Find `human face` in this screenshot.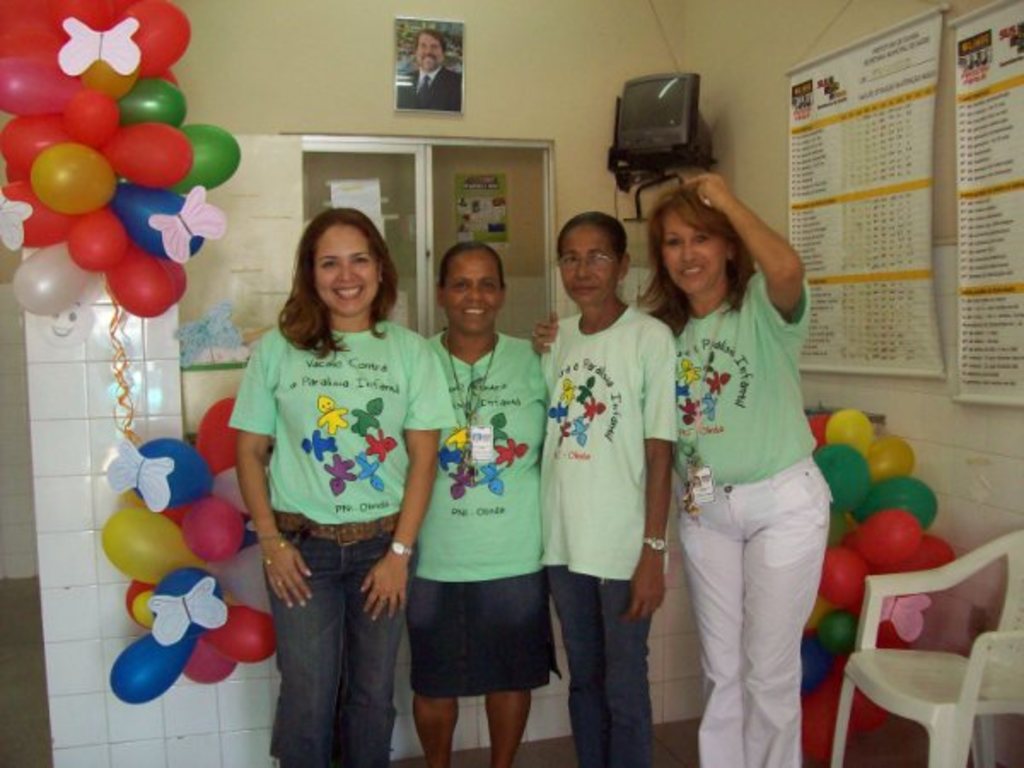
The bounding box for `human face` is (314,220,381,312).
